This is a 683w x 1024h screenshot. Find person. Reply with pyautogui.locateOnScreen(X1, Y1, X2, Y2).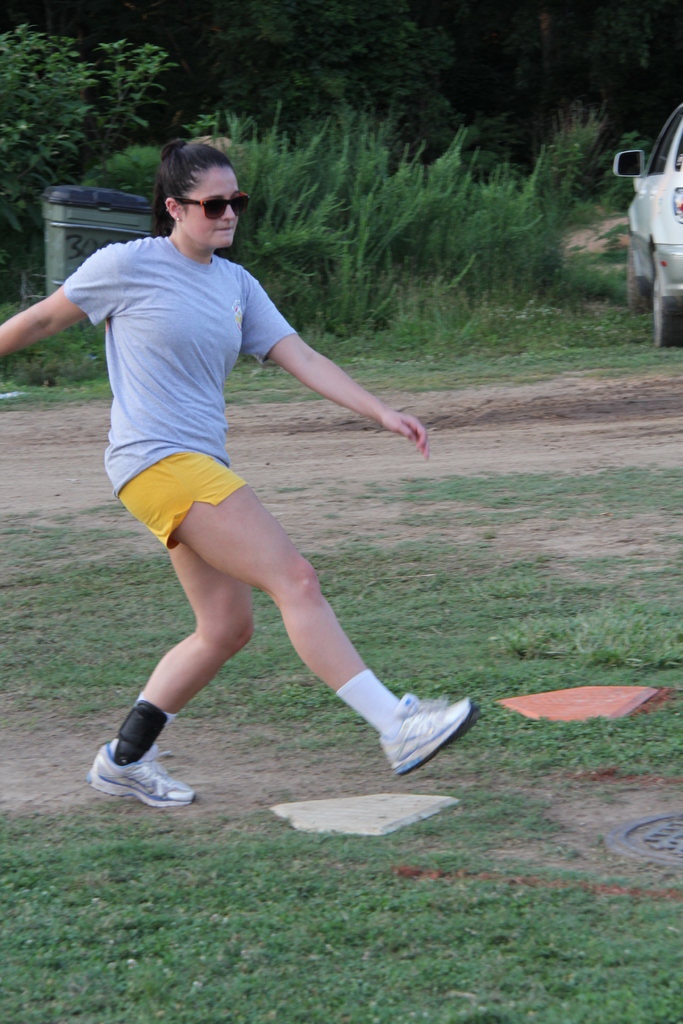
pyautogui.locateOnScreen(62, 124, 448, 822).
